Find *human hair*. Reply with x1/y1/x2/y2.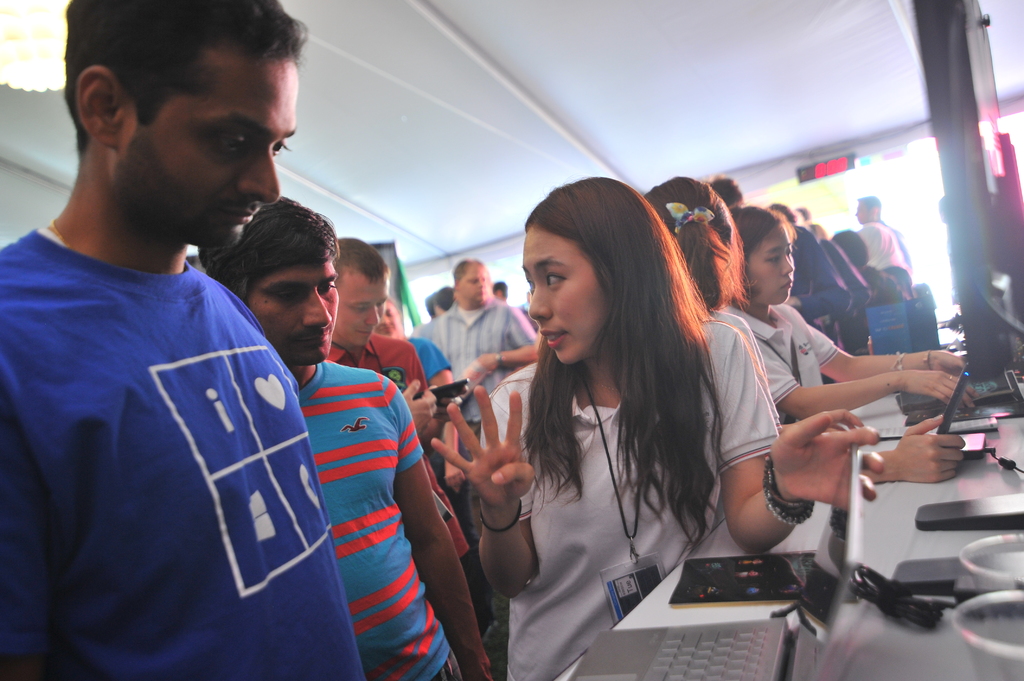
432/282/452/314.
